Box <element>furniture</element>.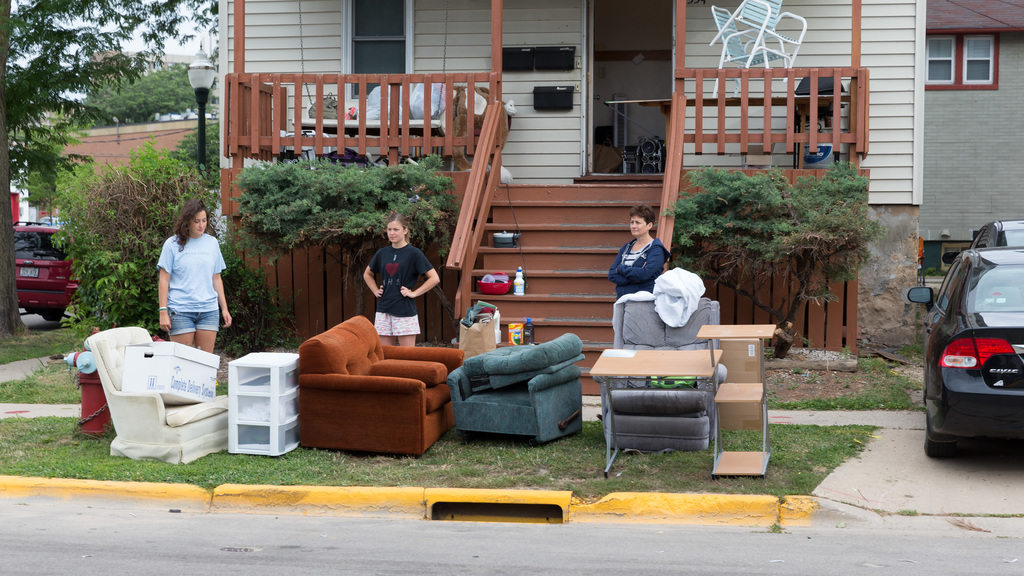
locate(291, 126, 332, 163).
